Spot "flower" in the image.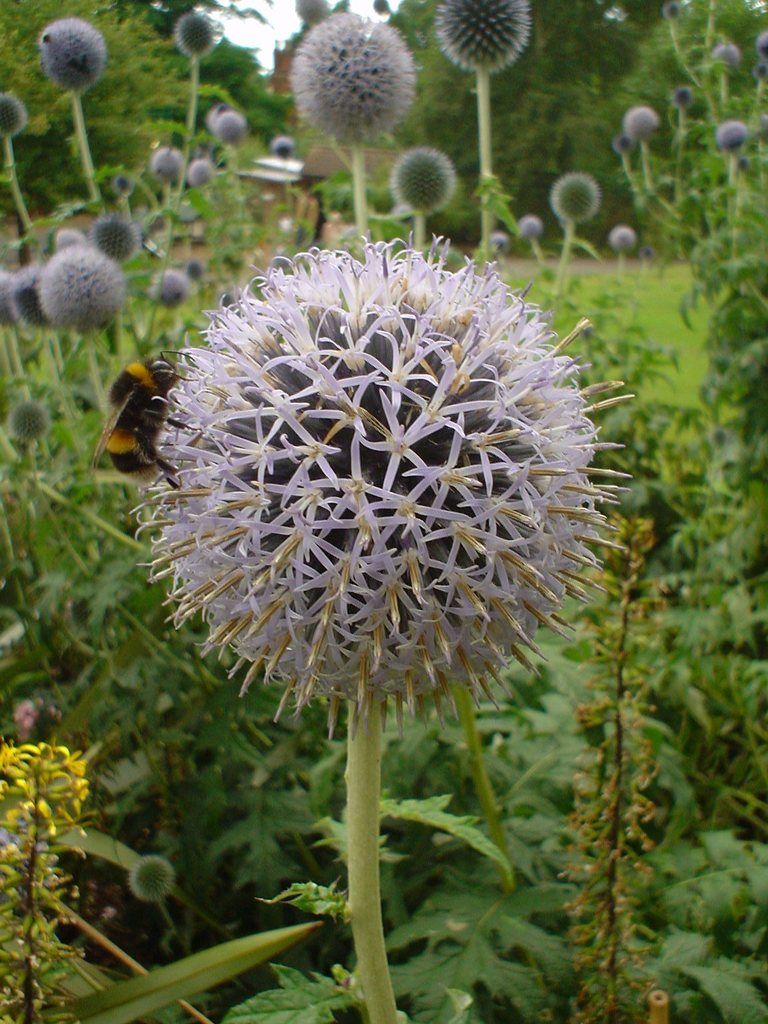
"flower" found at pyautogui.locateOnScreen(289, 11, 417, 140).
